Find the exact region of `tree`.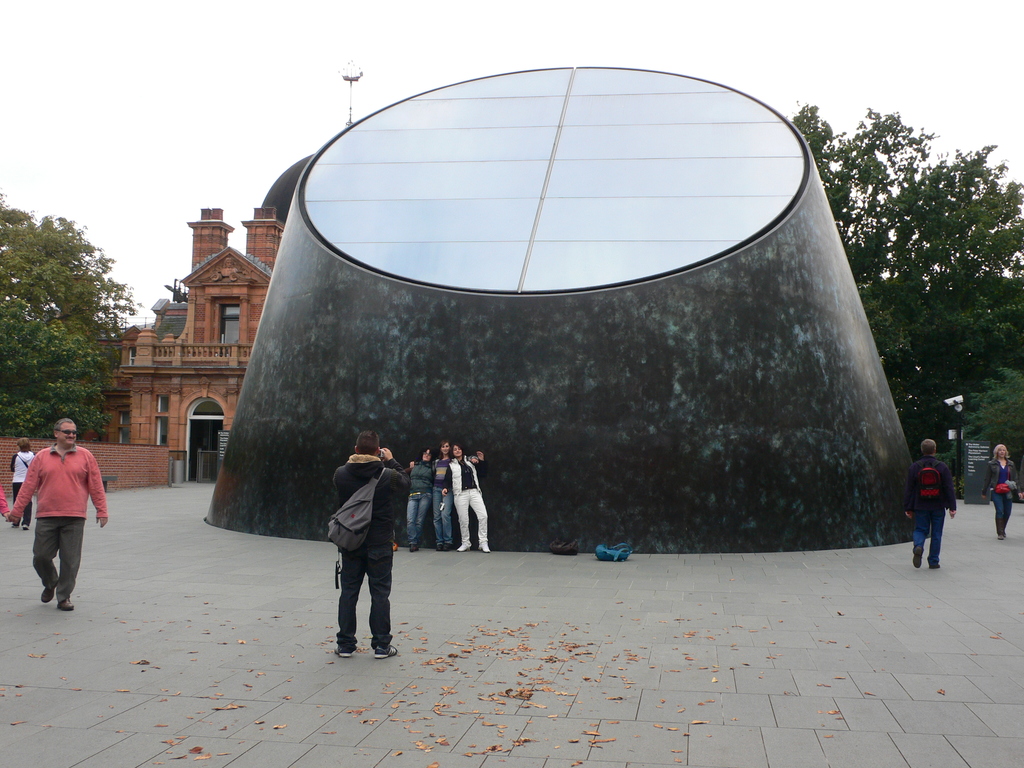
Exact region: [788,109,1022,466].
